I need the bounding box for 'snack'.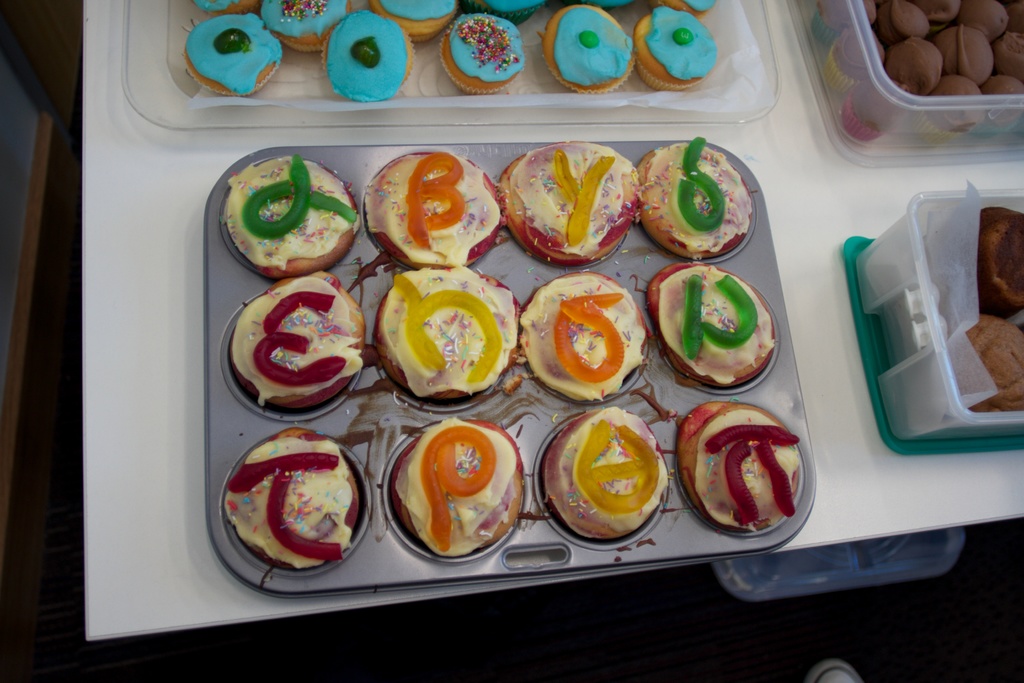
Here it is: box=[691, 390, 810, 536].
